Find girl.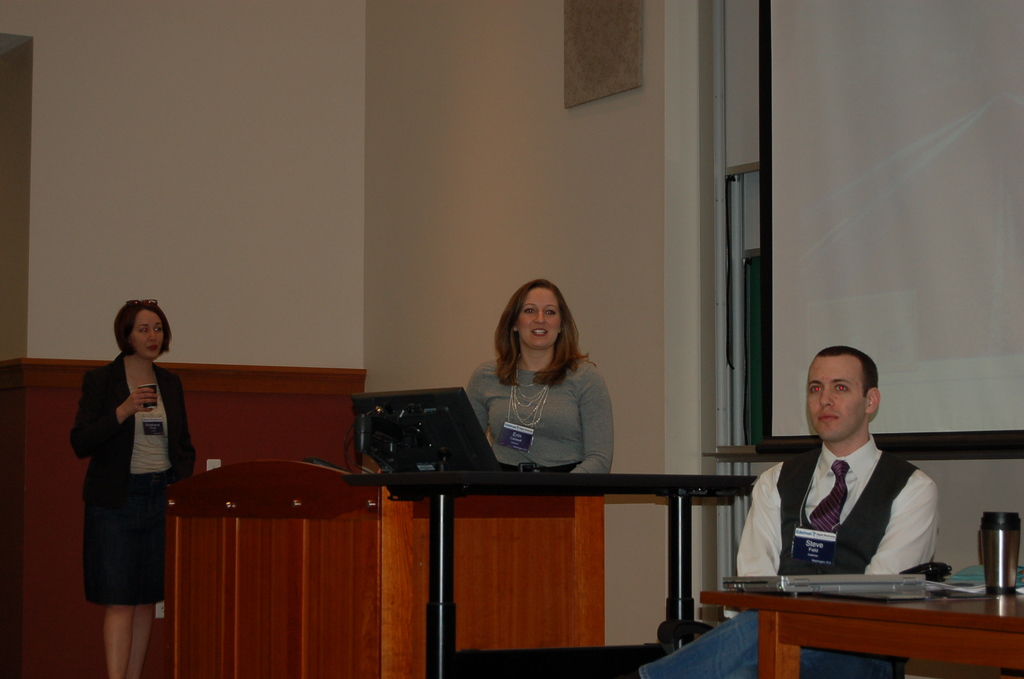
left=463, top=275, right=614, bottom=484.
